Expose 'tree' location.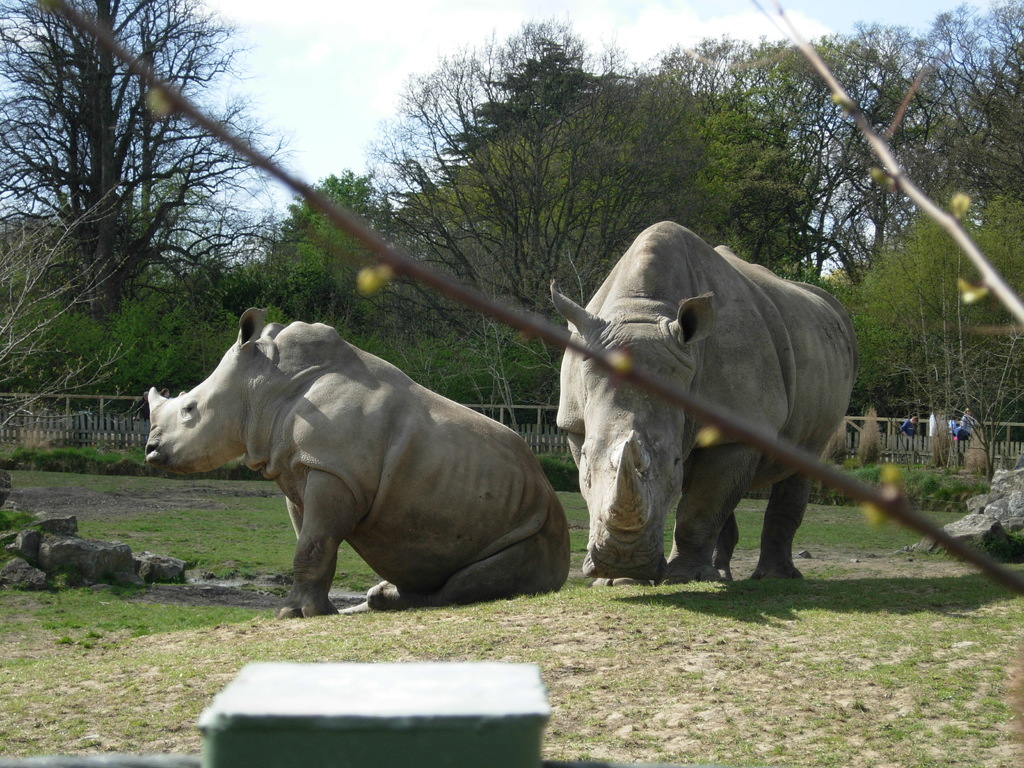
Exposed at 652/32/925/80.
